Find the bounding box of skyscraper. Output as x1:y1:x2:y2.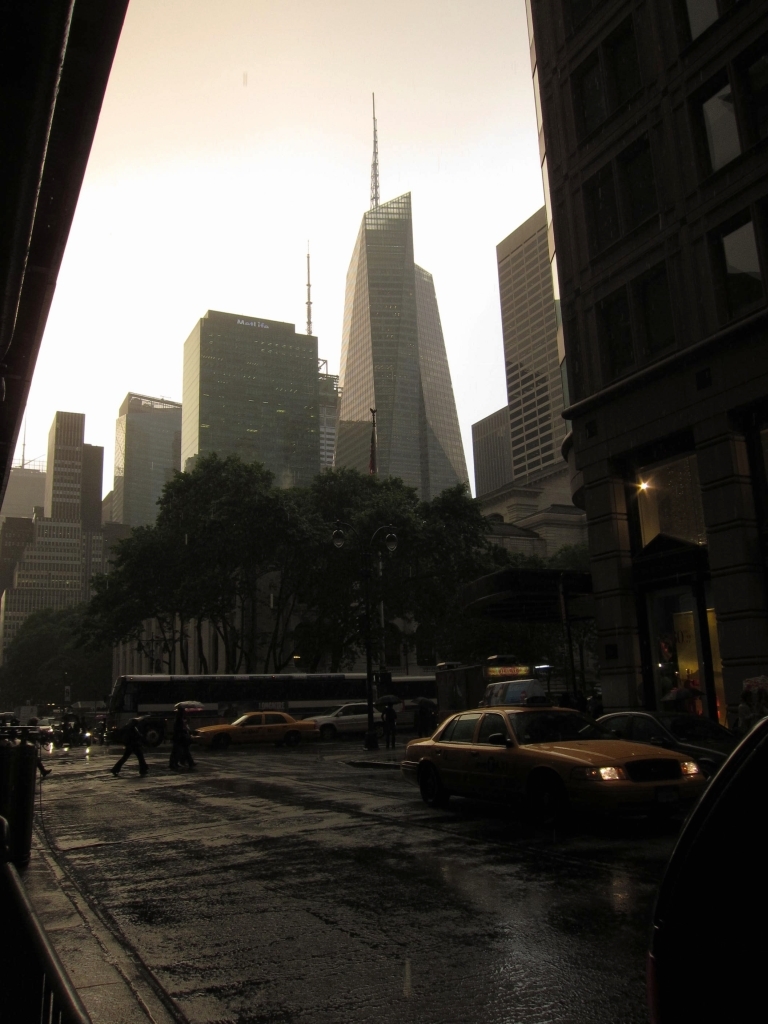
313:182:476:516.
